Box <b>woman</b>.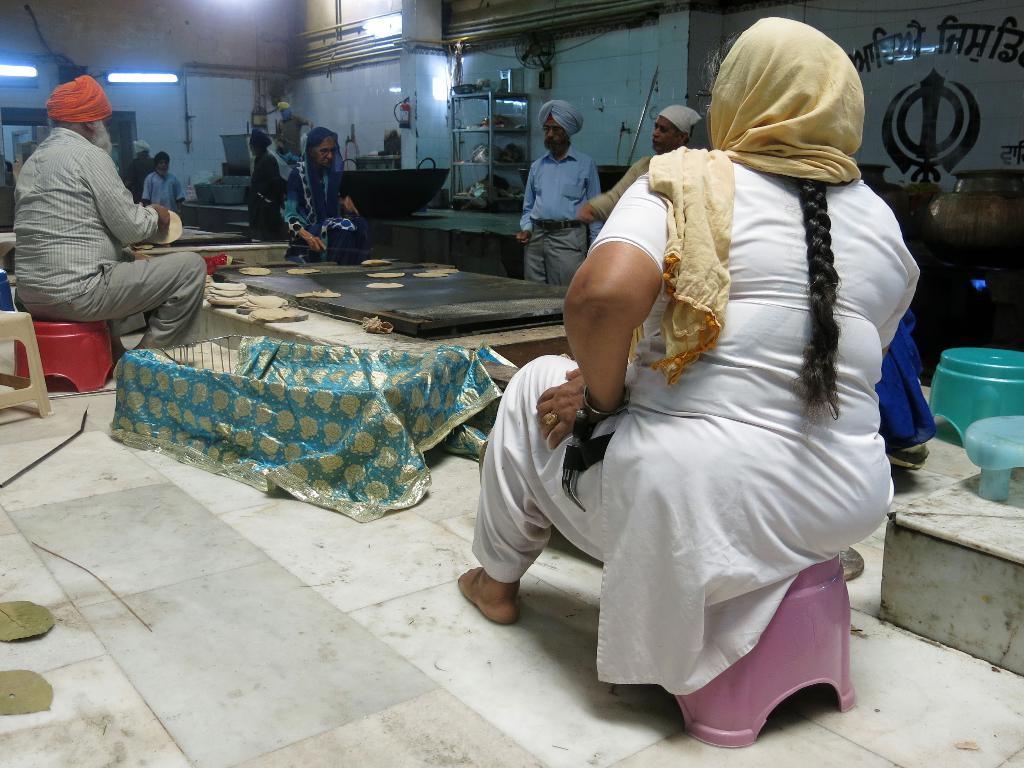
522/44/899/743.
